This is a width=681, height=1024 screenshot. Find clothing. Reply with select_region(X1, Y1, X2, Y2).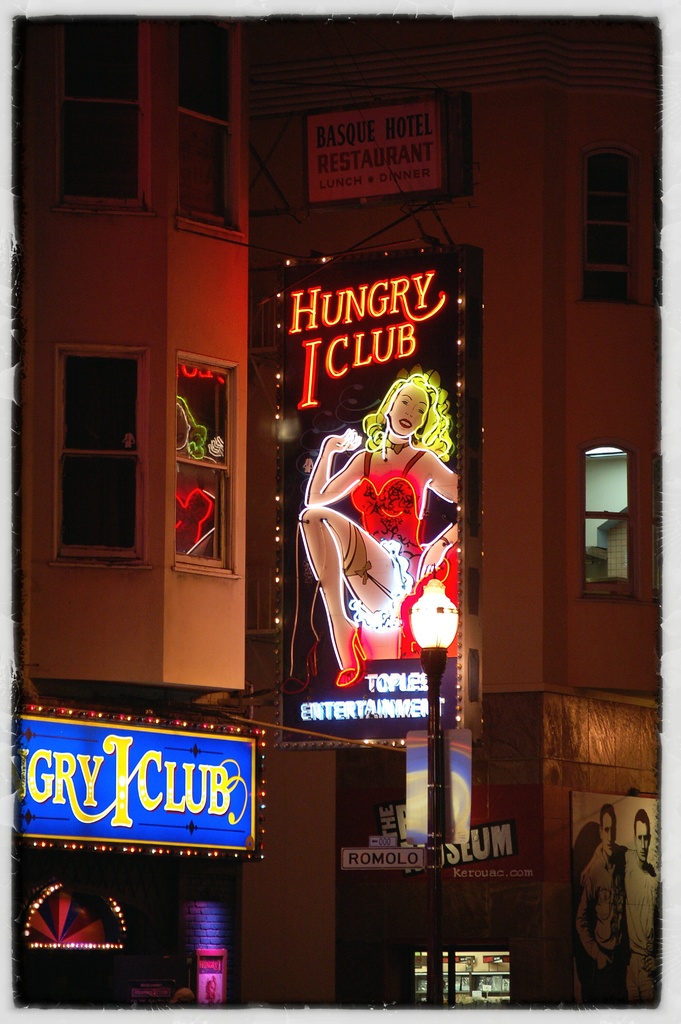
select_region(346, 442, 474, 673).
